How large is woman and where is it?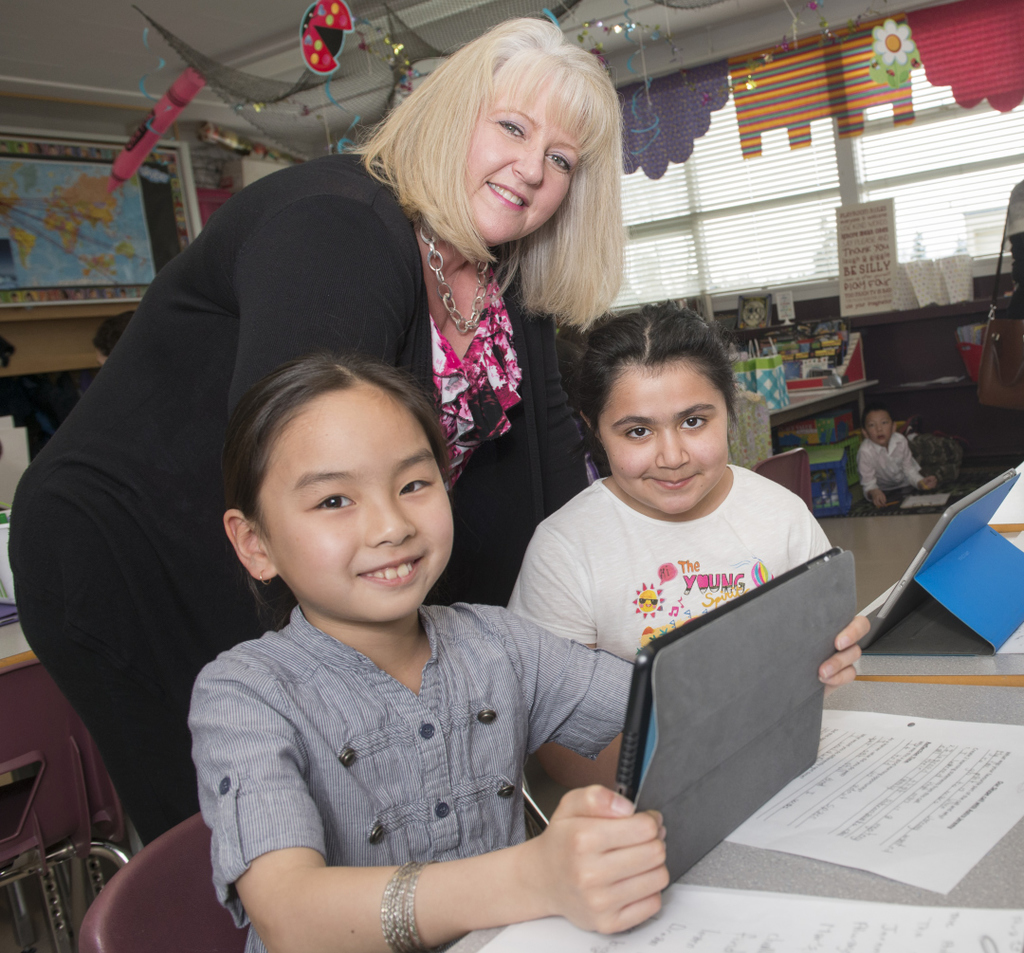
Bounding box: 13, 0, 629, 847.
